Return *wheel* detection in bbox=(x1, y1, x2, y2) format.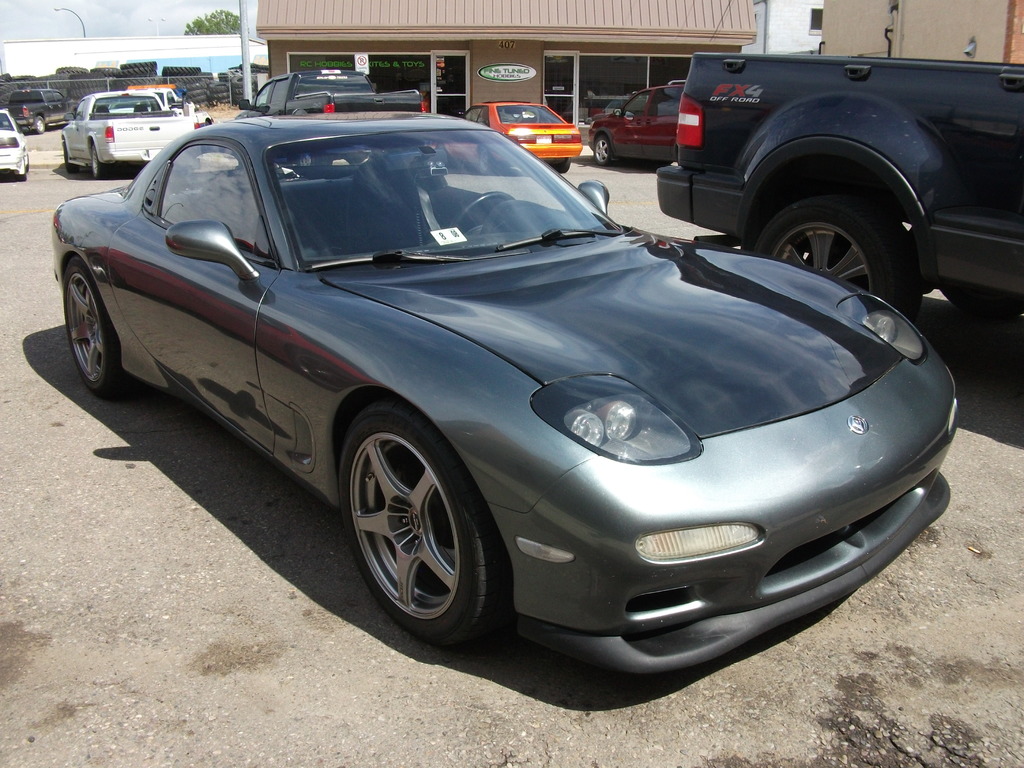
bbox=(752, 193, 920, 323).
